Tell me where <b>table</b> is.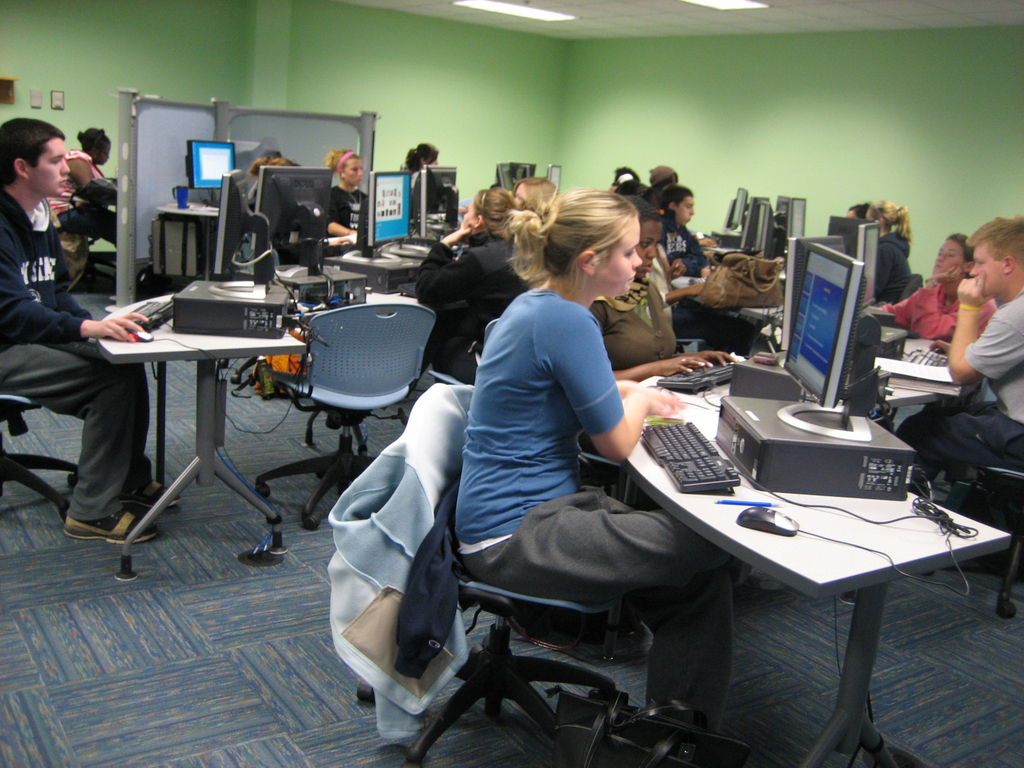
<b>table</b> is at x1=87, y1=254, x2=300, y2=550.
